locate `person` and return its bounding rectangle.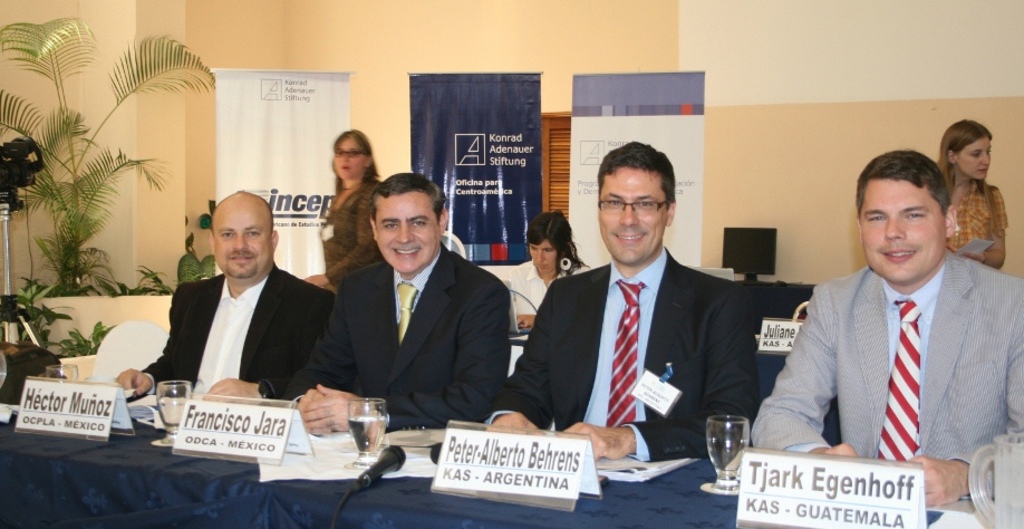
x1=502 y1=208 x2=596 y2=337.
